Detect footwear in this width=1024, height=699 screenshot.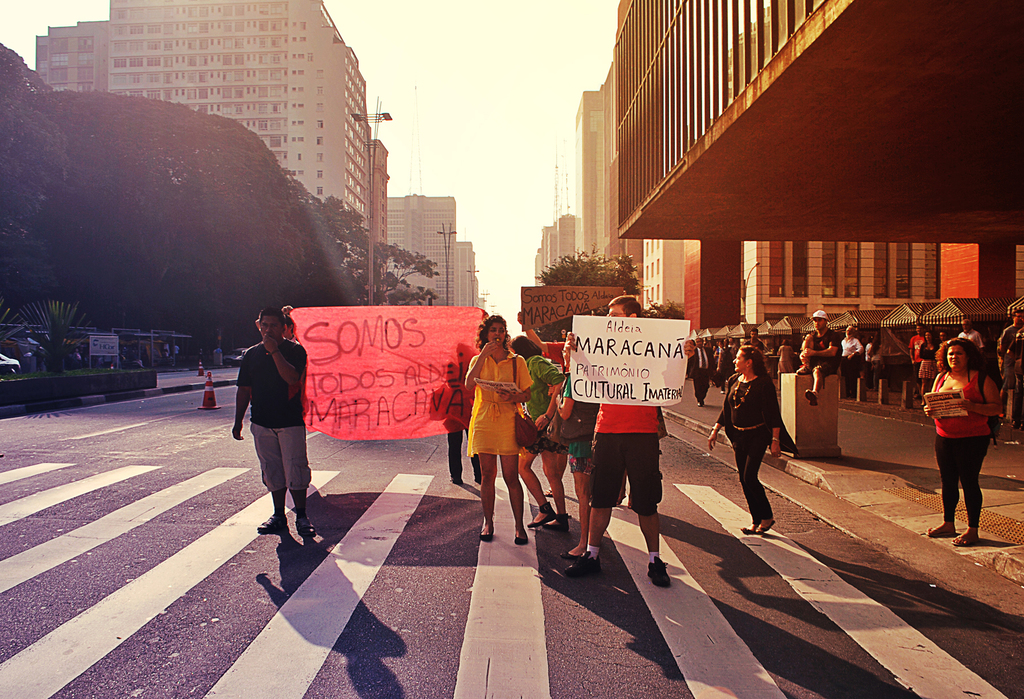
Detection: pyautogui.locateOnScreen(945, 527, 976, 545).
